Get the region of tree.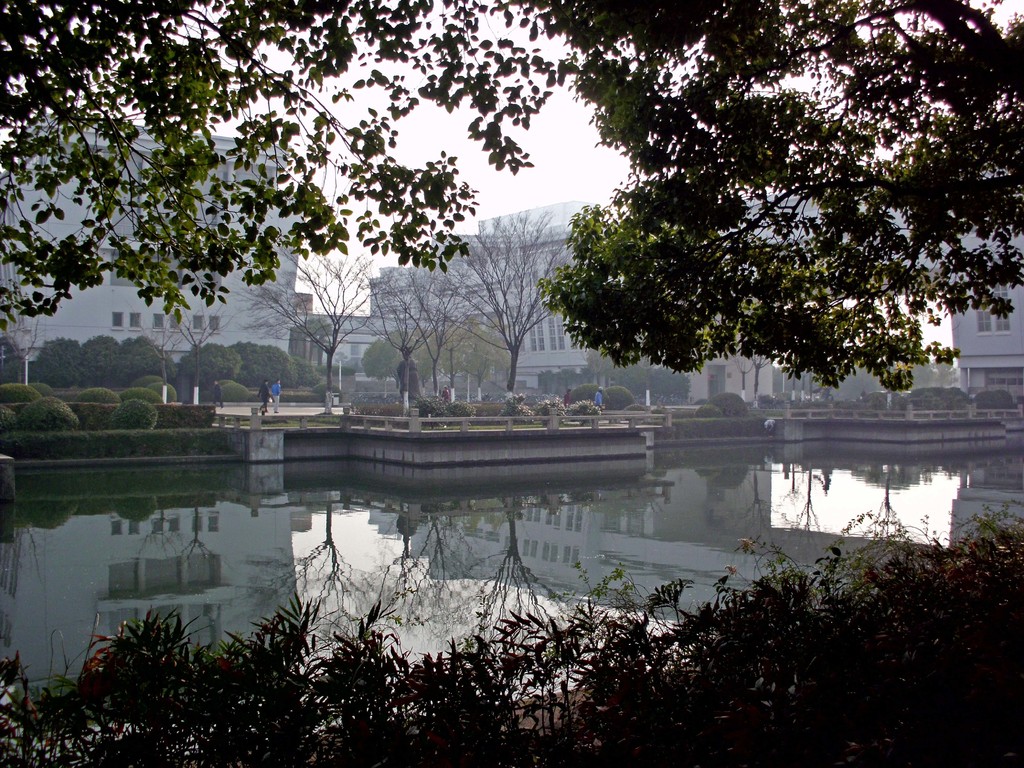
671,363,701,406.
